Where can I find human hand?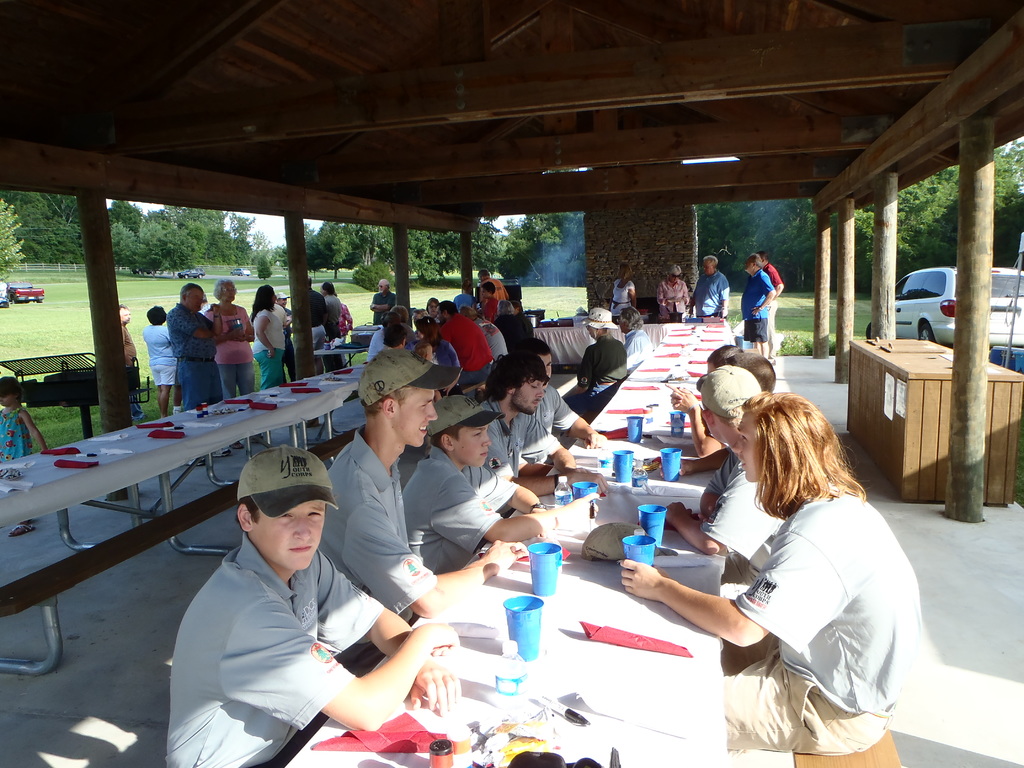
You can find it at x1=669 y1=387 x2=689 y2=410.
